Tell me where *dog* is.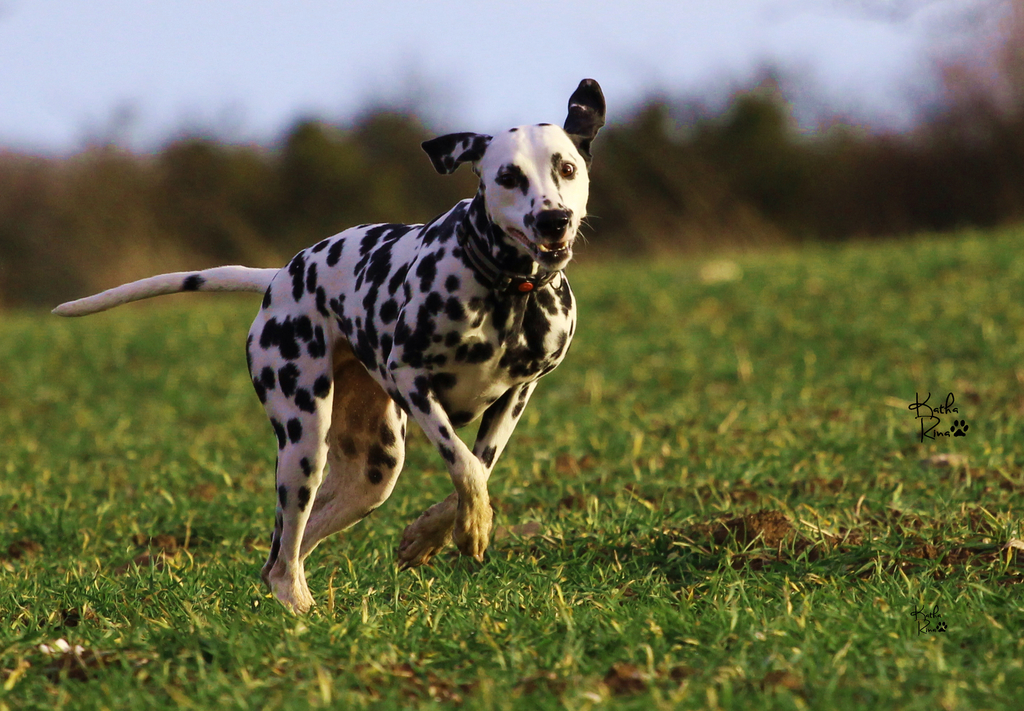
*dog* is at pyautogui.locateOnScreen(51, 75, 604, 615).
